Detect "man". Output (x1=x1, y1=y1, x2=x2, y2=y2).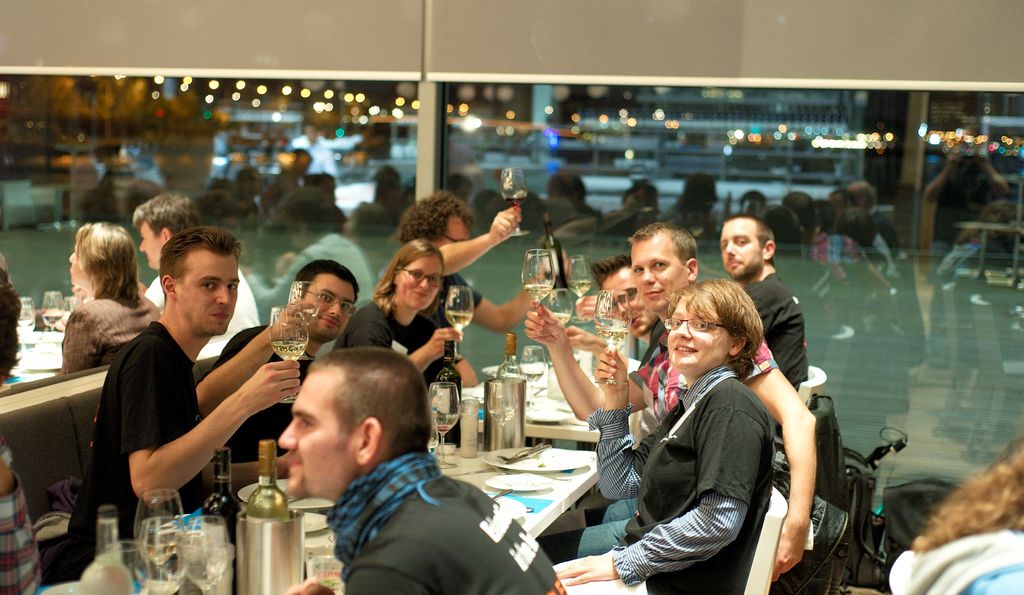
(x1=719, y1=214, x2=809, y2=395).
